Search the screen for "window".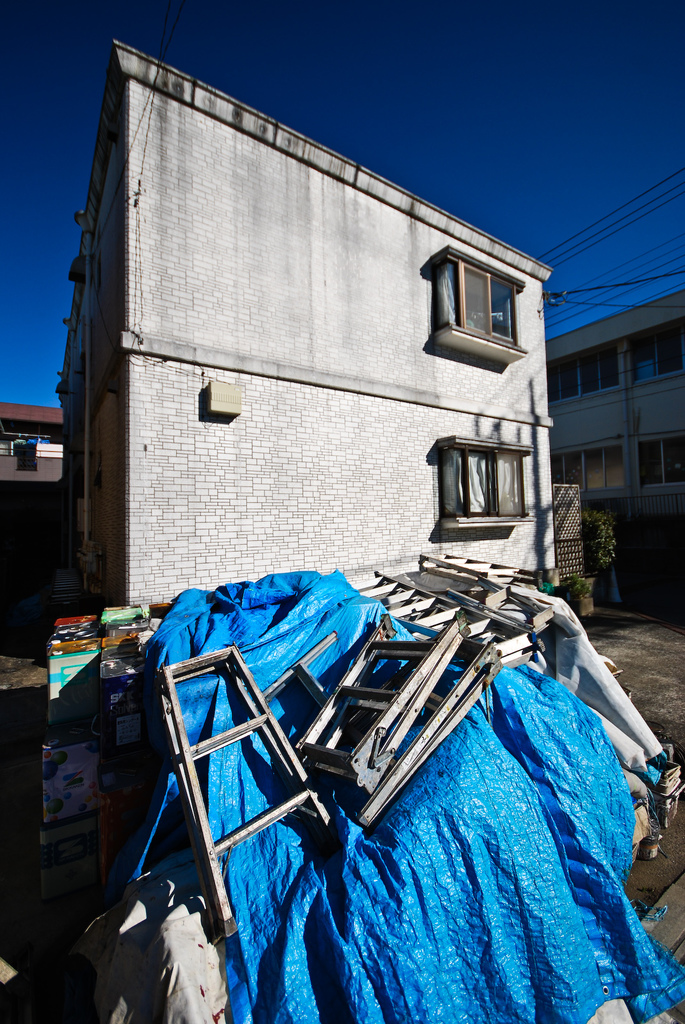
Found at 427/428/534/537.
